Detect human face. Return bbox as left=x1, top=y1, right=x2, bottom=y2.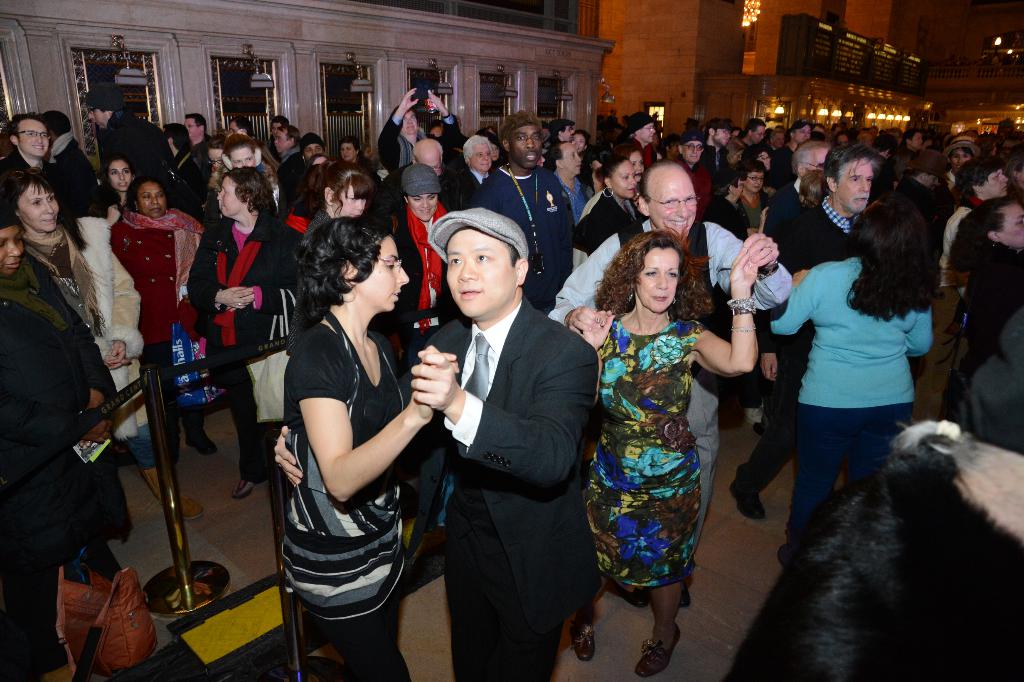
left=952, top=149, right=973, bottom=172.
